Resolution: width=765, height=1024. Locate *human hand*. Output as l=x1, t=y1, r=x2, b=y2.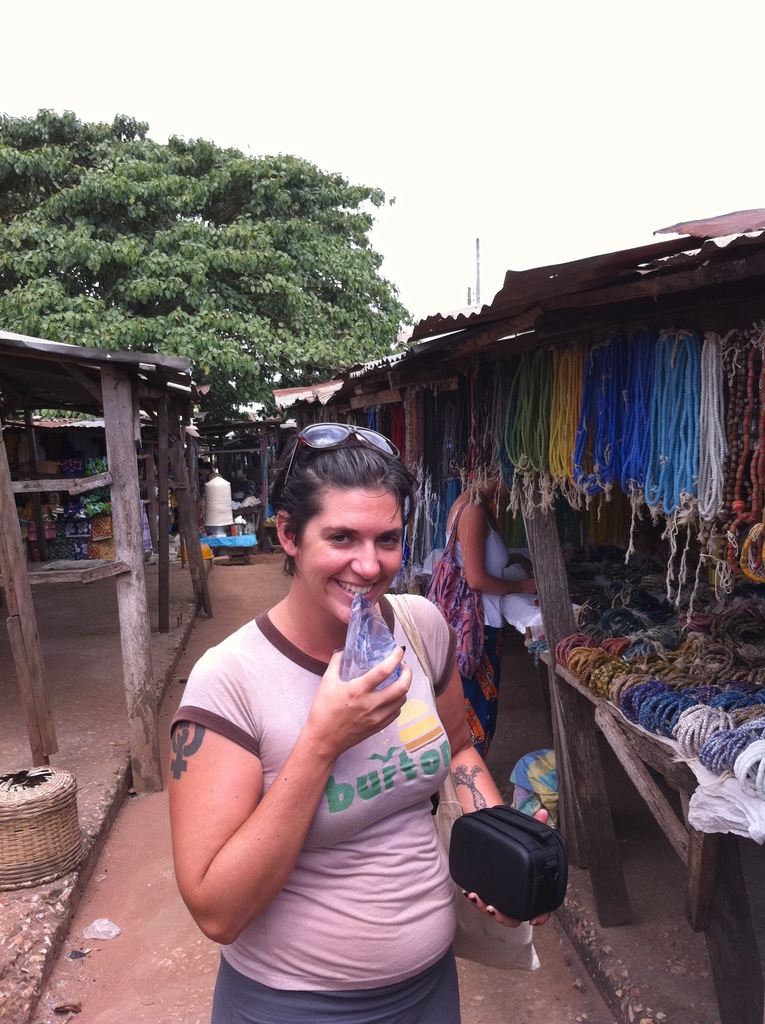
l=457, t=808, r=551, b=930.
